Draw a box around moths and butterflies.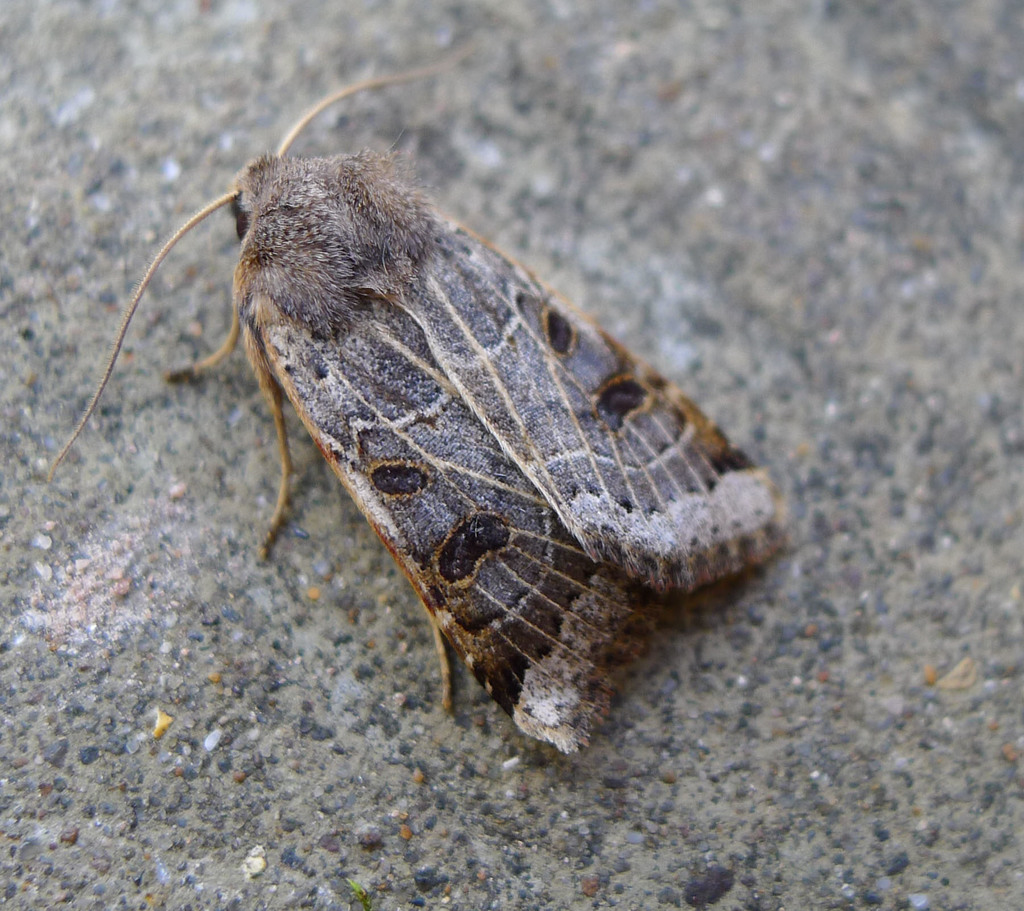
x1=48, y1=39, x2=795, y2=750.
